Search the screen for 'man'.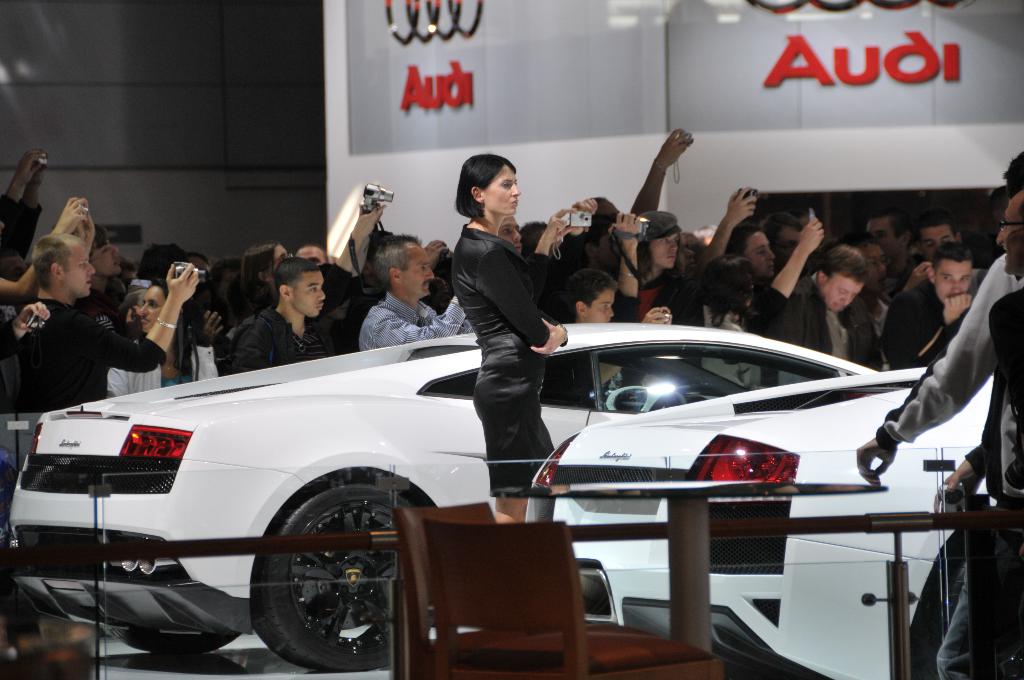
Found at left=498, top=198, right=600, bottom=316.
